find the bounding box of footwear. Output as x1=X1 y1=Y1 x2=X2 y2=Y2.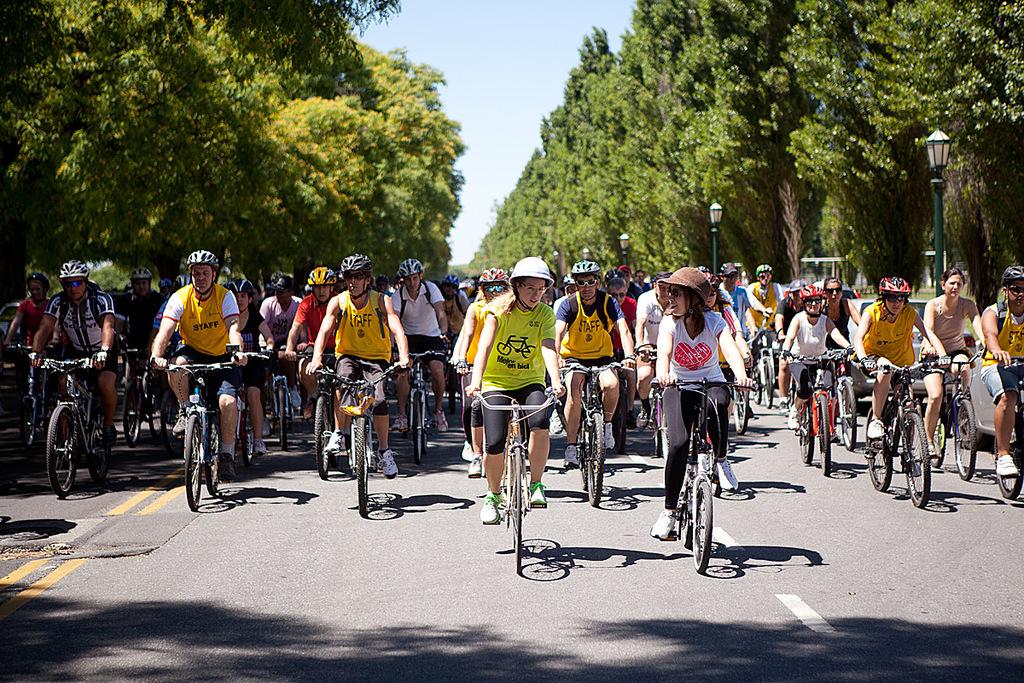
x1=993 y1=452 x2=1021 y2=479.
